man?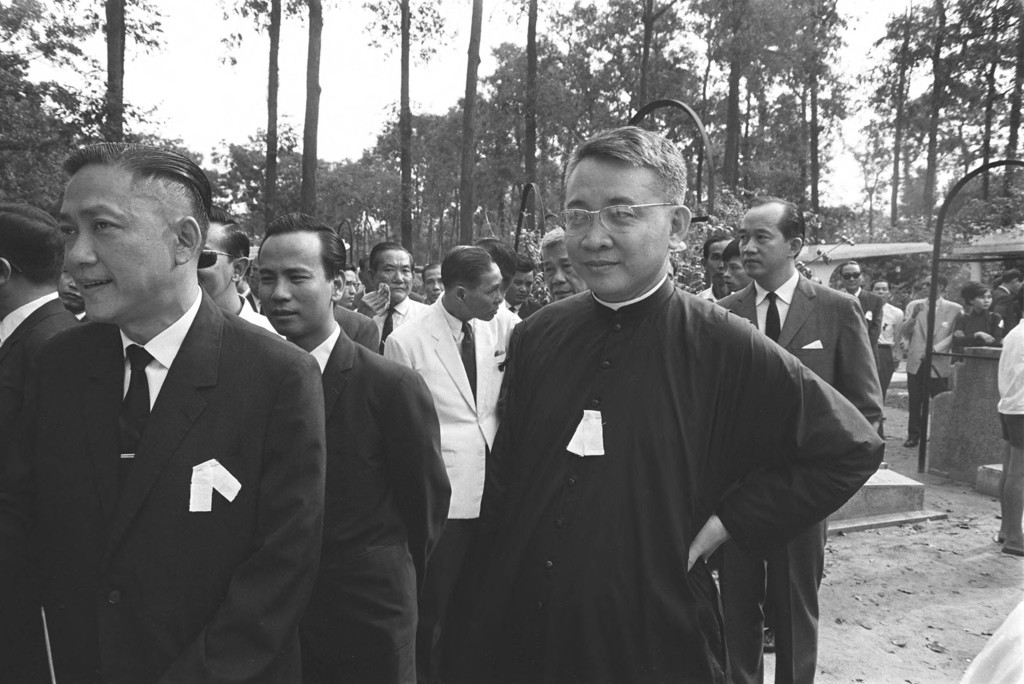
[383,248,522,683]
